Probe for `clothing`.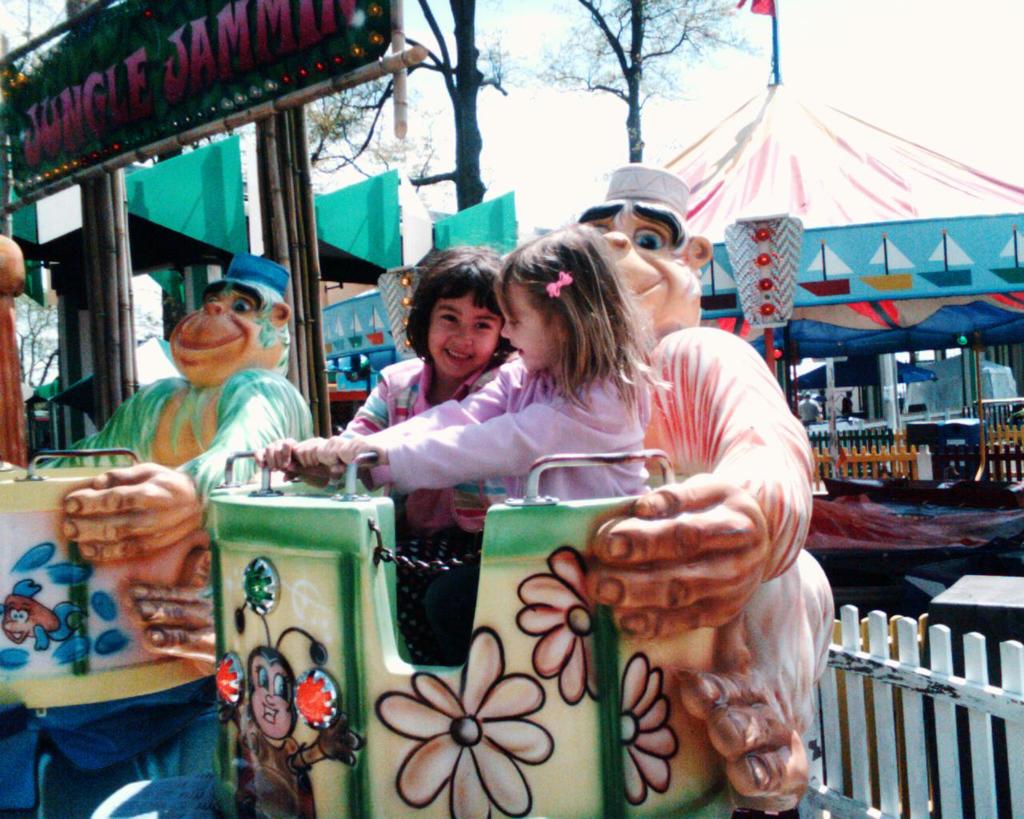
Probe result: {"x1": 628, "y1": 321, "x2": 834, "y2": 729}.
